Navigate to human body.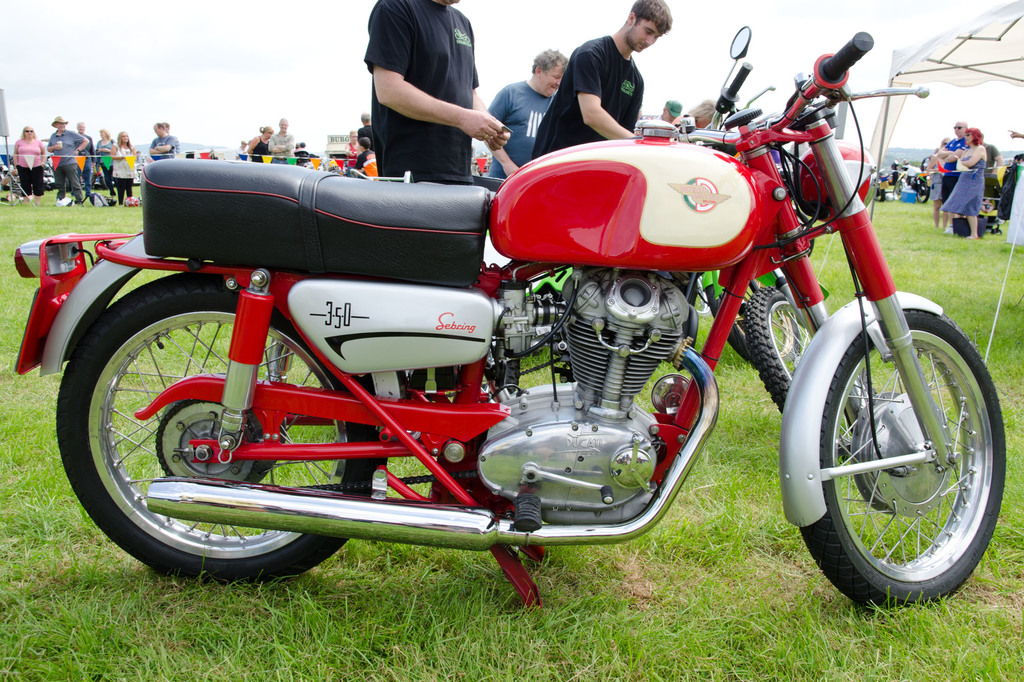
Navigation target: {"left": 147, "top": 123, "right": 173, "bottom": 161}.
